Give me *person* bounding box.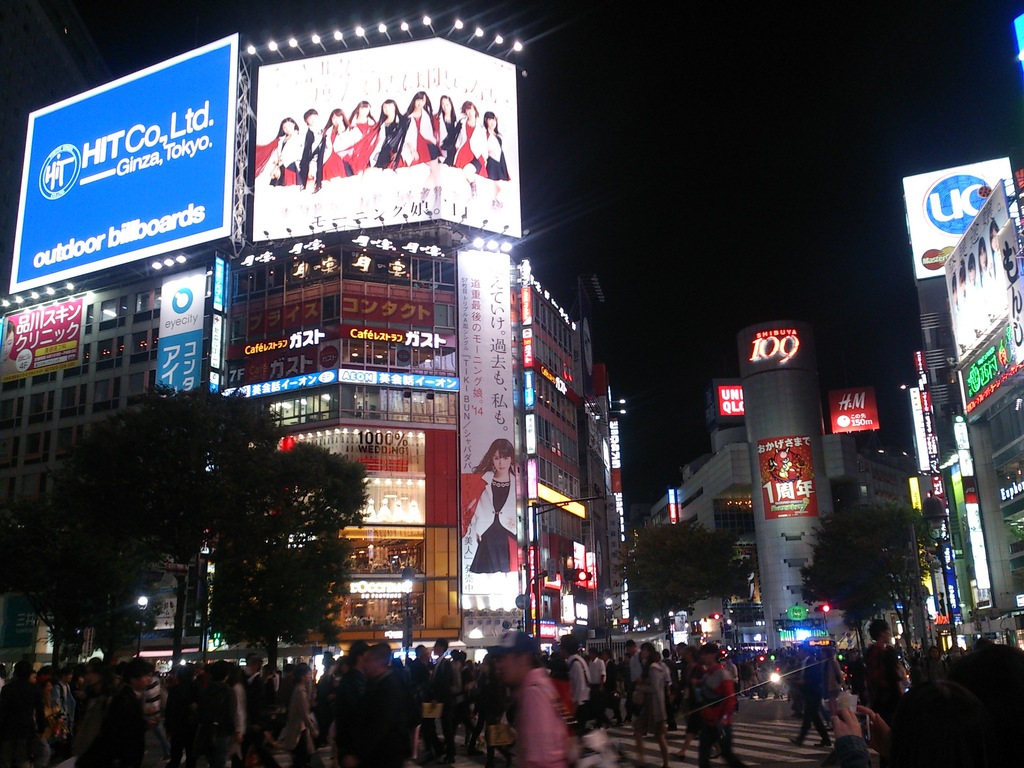
[x1=335, y1=641, x2=417, y2=764].
